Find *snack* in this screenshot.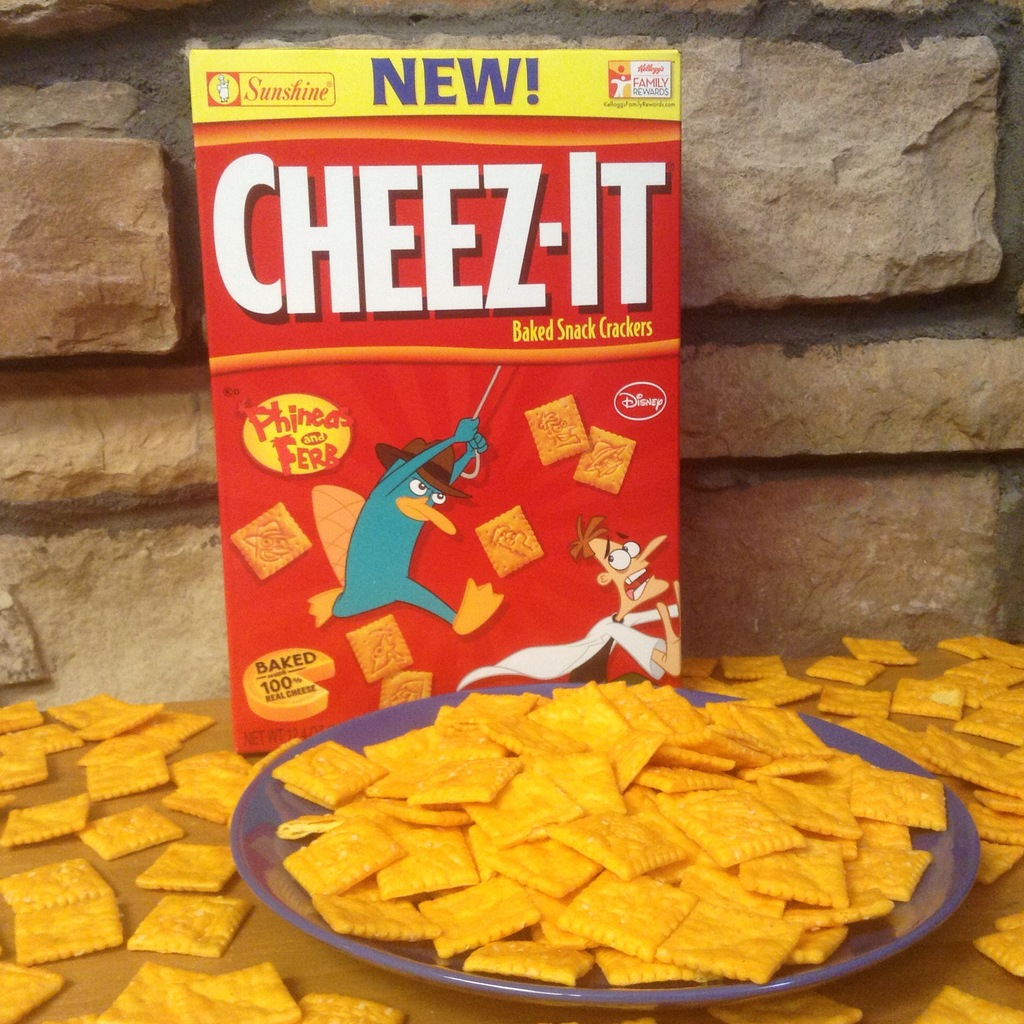
The bounding box for *snack* is <bbox>515, 392, 592, 468</bbox>.
